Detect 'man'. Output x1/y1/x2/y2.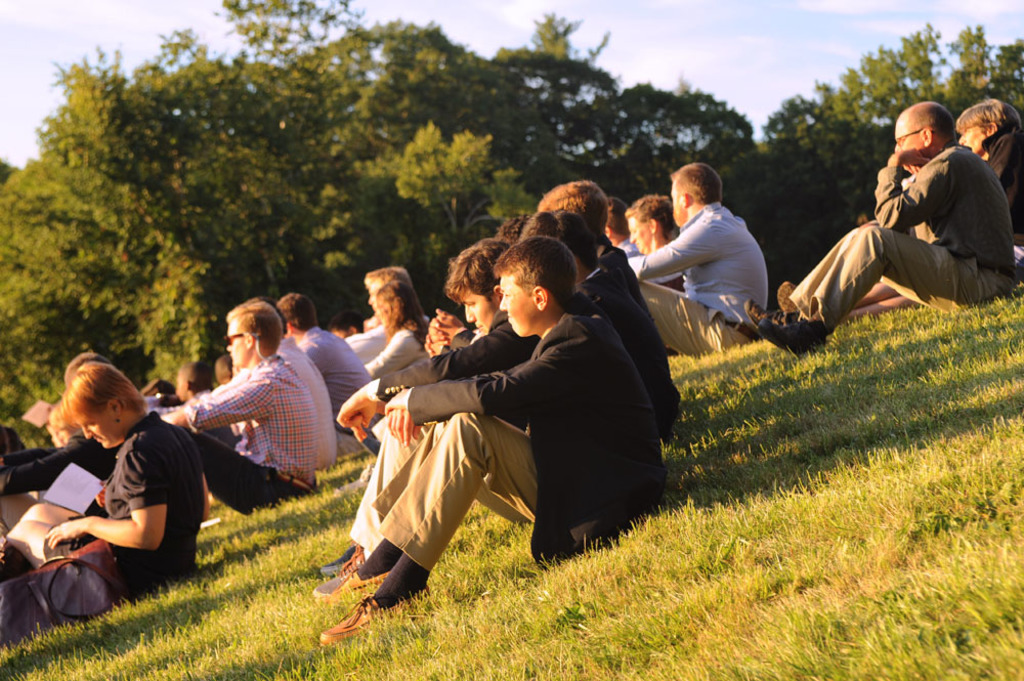
278/290/386/464.
